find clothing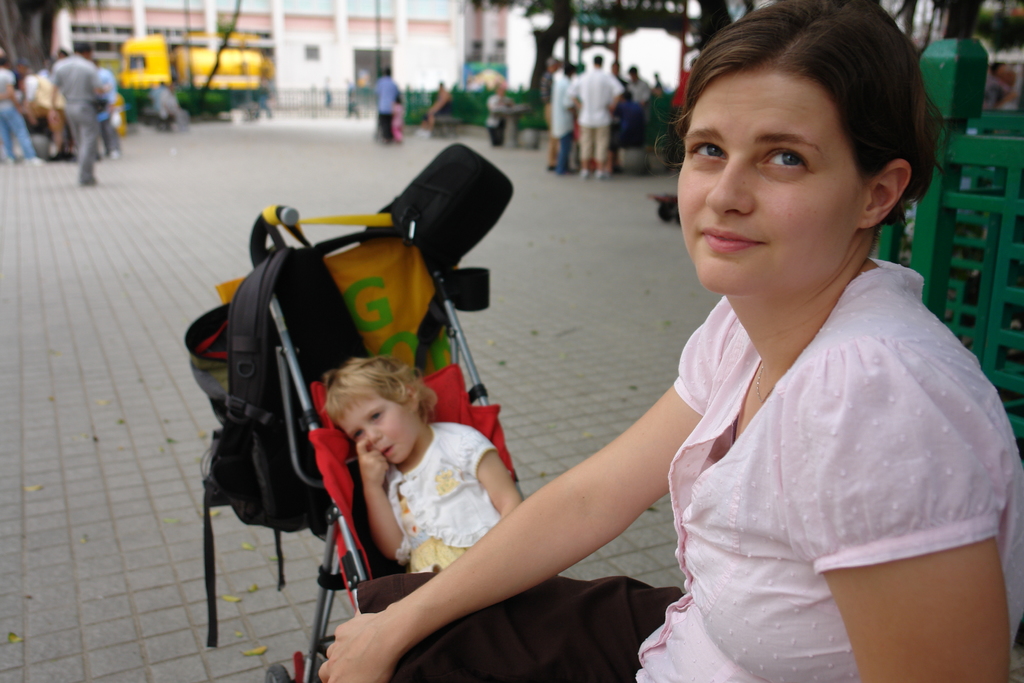
617 210 1014 661
